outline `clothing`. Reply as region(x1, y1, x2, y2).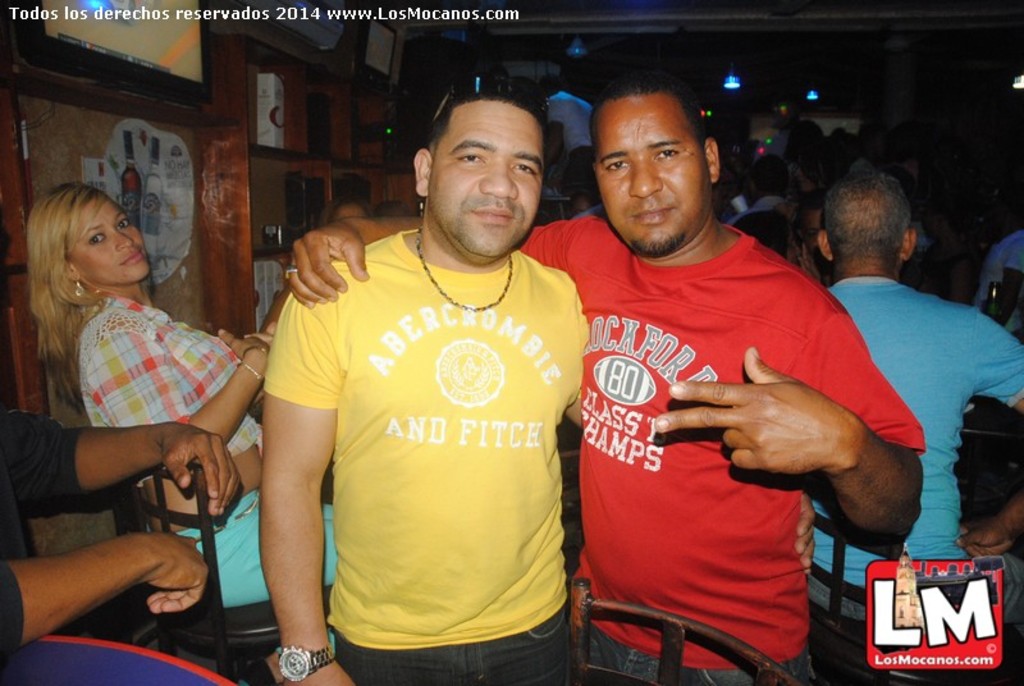
region(172, 486, 332, 609).
